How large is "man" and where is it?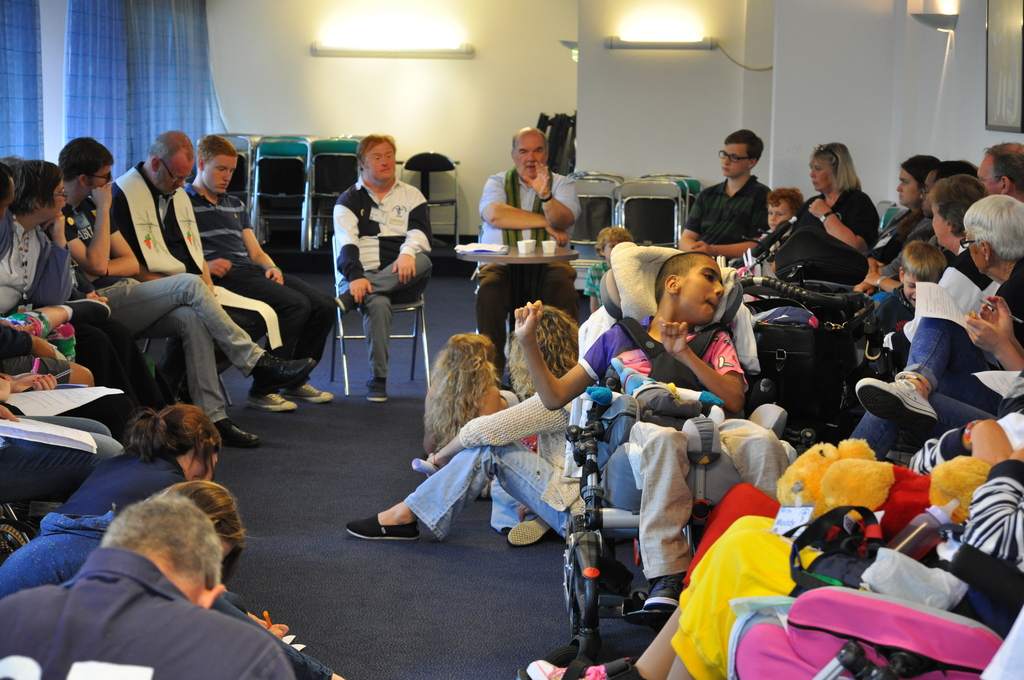
Bounding box: x1=51 y1=133 x2=306 y2=458.
